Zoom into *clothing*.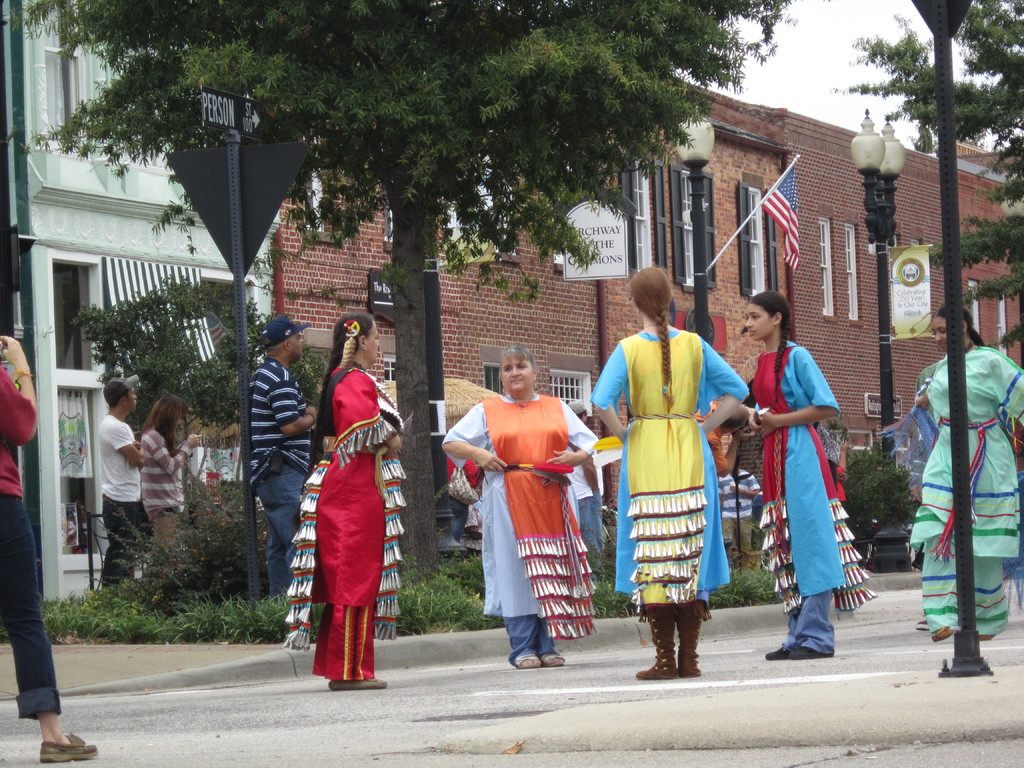
Zoom target: <box>93,408,153,588</box>.
